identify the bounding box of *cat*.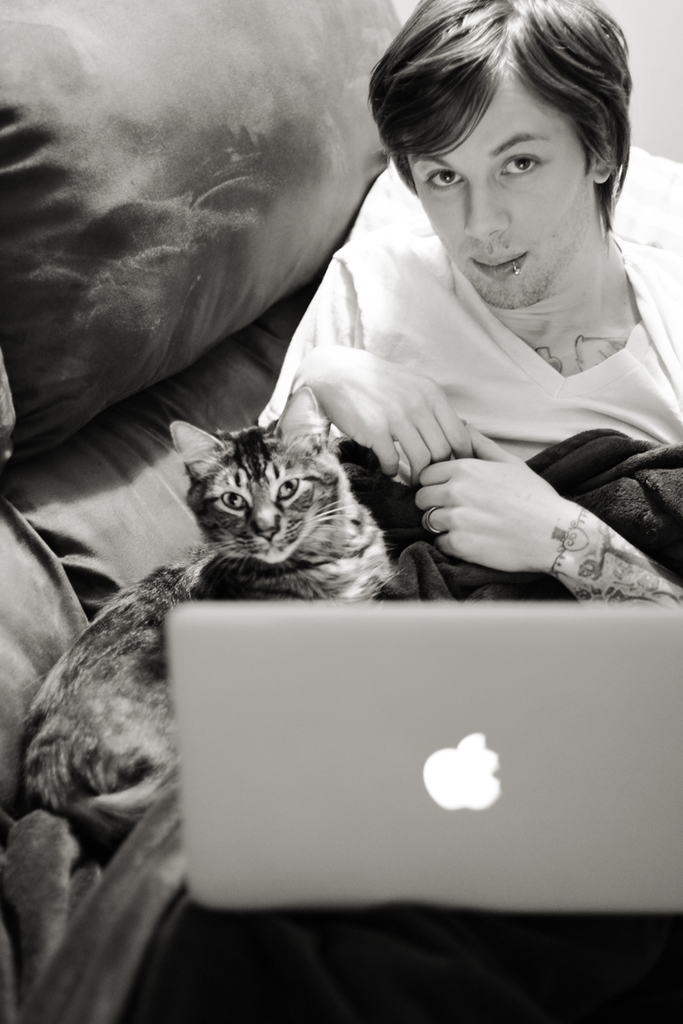
pyautogui.locateOnScreen(12, 373, 394, 854).
